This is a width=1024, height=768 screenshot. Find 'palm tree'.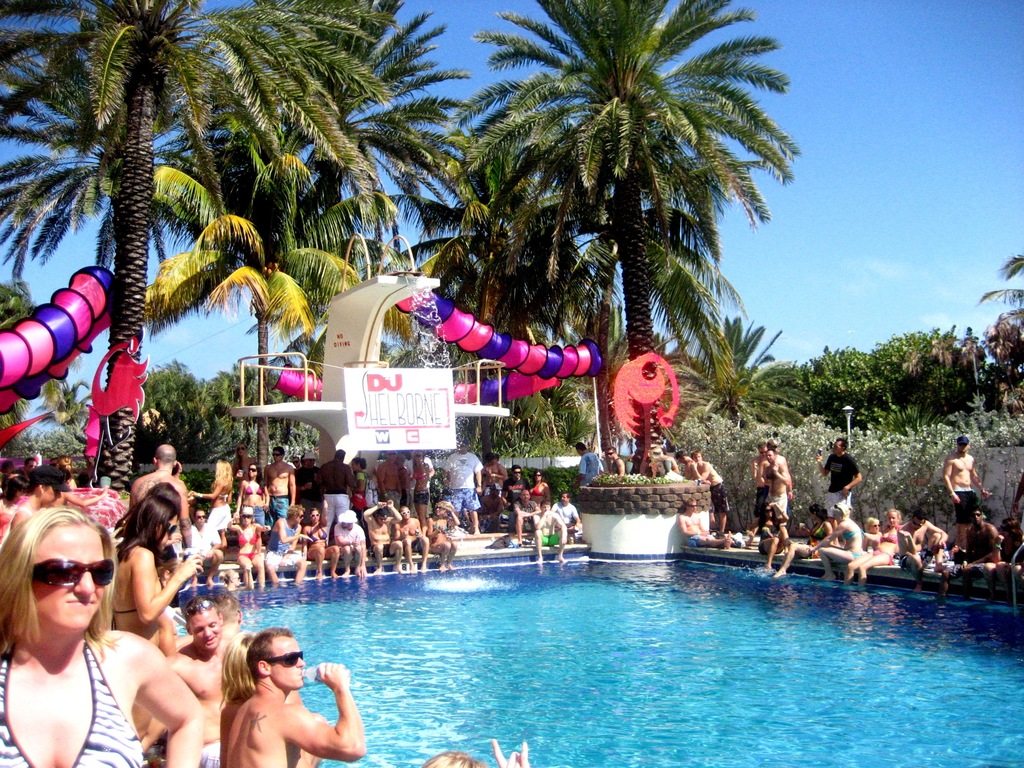
Bounding box: {"left": 638, "top": 246, "right": 719, "bottom": 363}.
